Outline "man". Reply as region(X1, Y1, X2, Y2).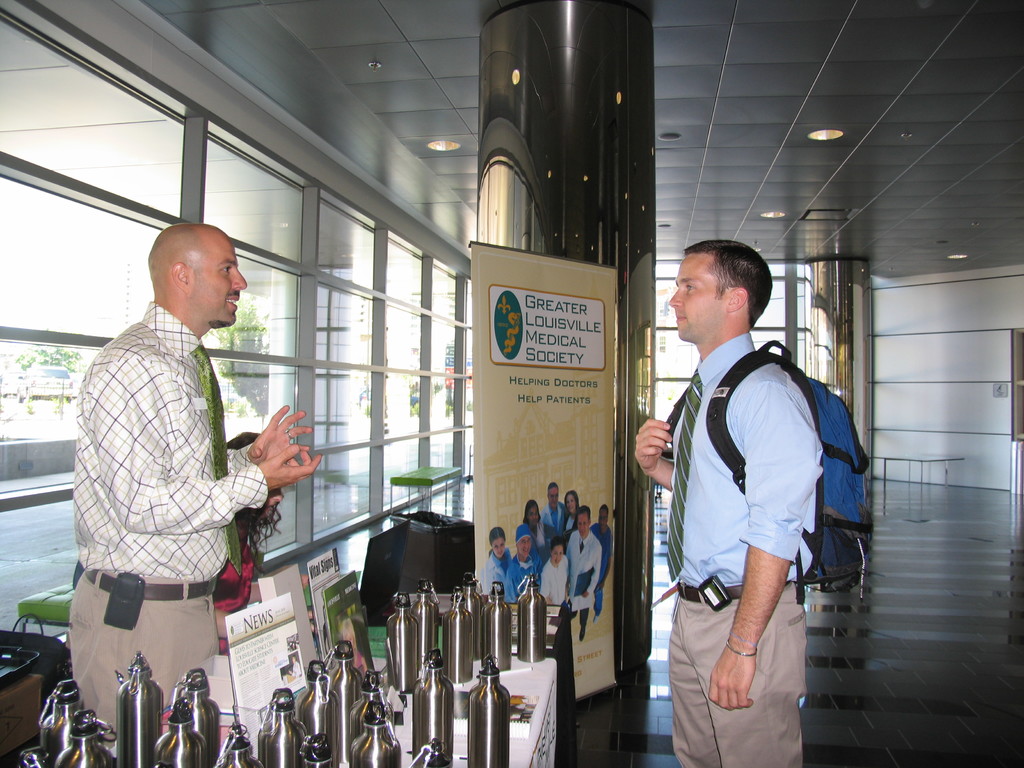
region(540, 483, 573, 564).
